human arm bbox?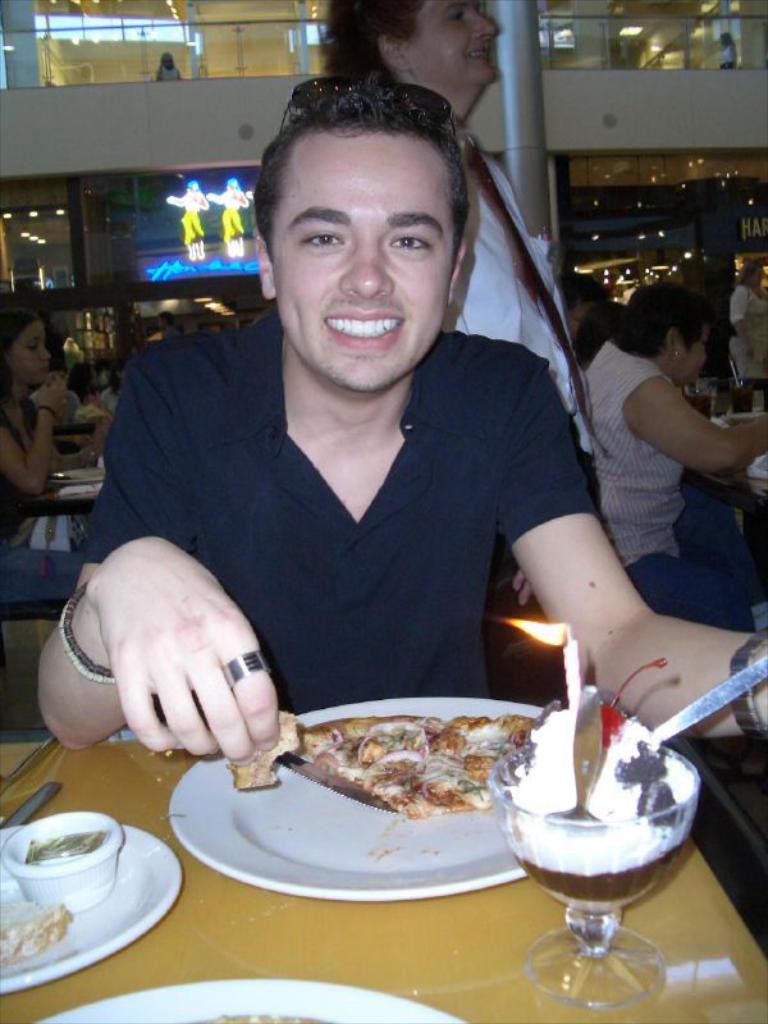
box=[625, 374, 767, 490]
